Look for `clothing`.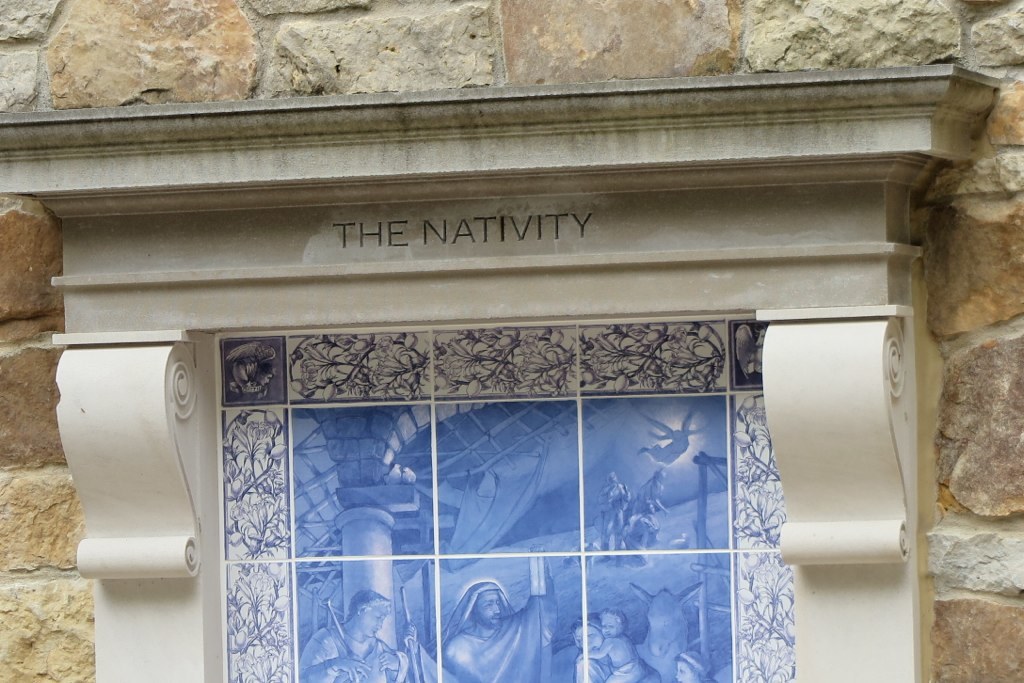
Found: Rect(438, 575, 559, 682).
